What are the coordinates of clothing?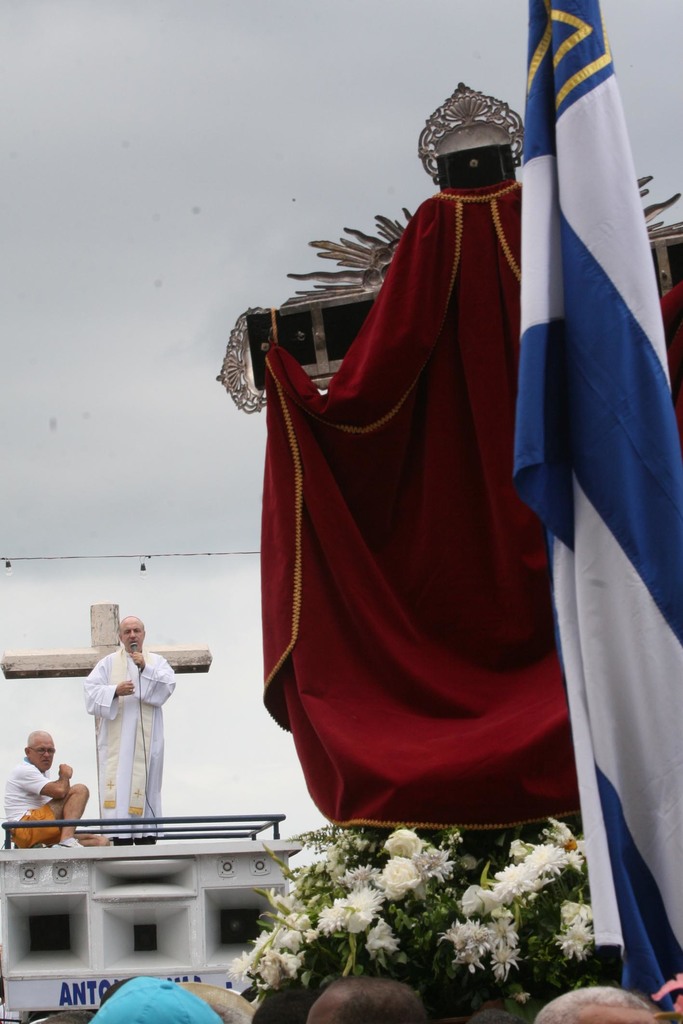
(0, 762, 88, 855).
